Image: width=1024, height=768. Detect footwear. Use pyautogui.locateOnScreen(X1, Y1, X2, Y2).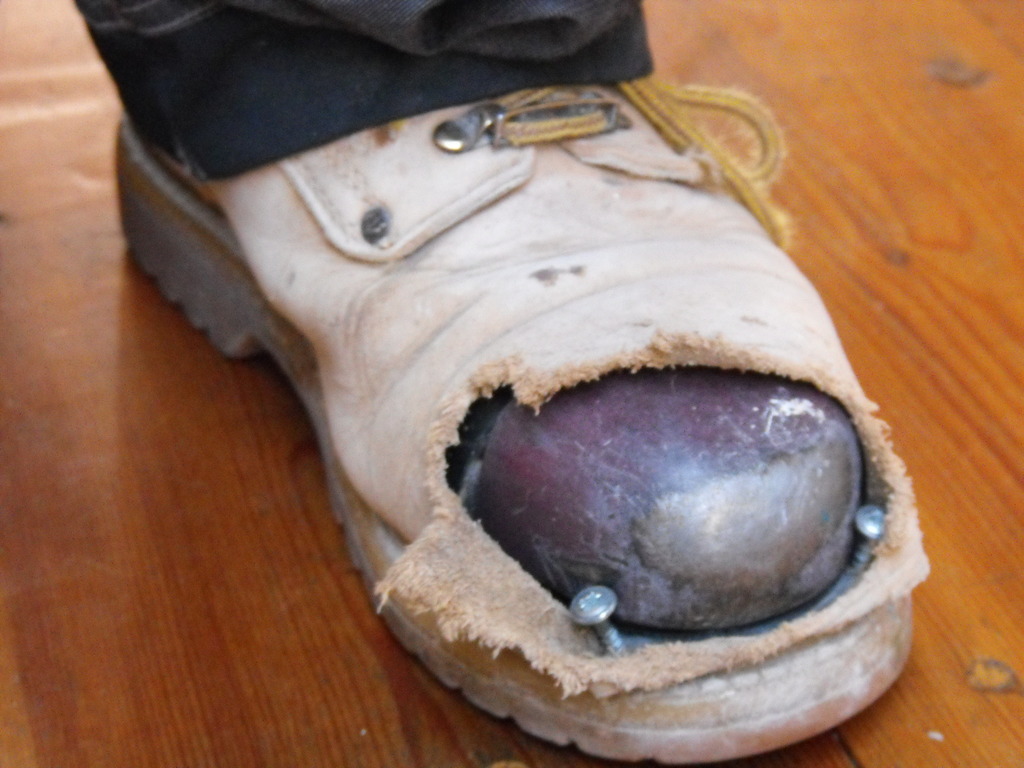
pyautogui.locateOnScreen(115, 11, 931, 767).
